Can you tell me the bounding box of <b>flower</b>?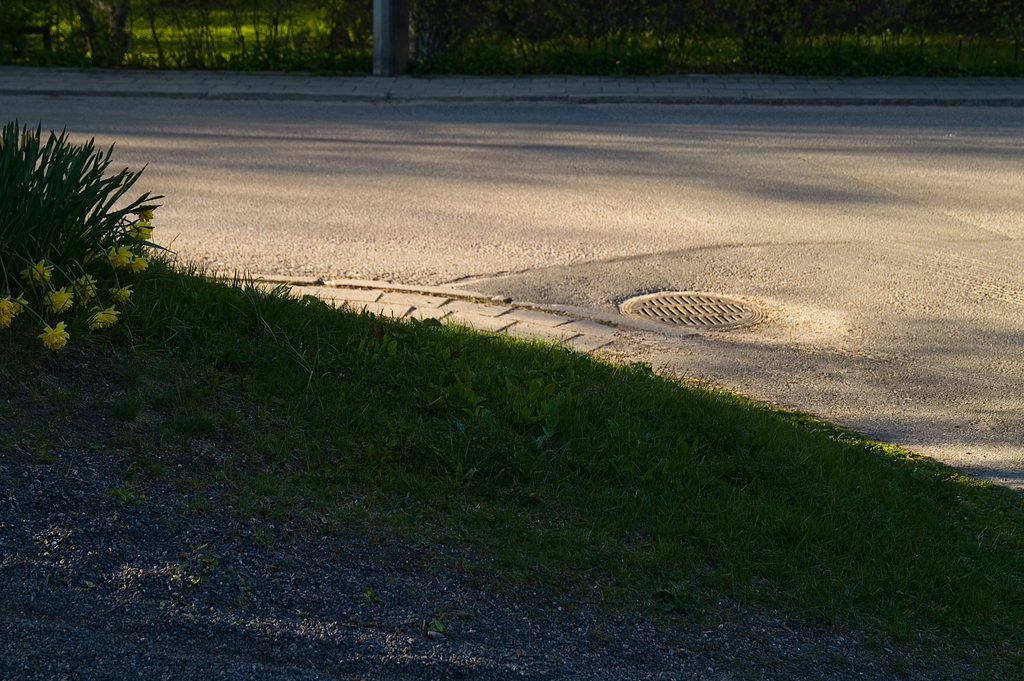
x1=13, y1=292, x2=29, y2=315.
